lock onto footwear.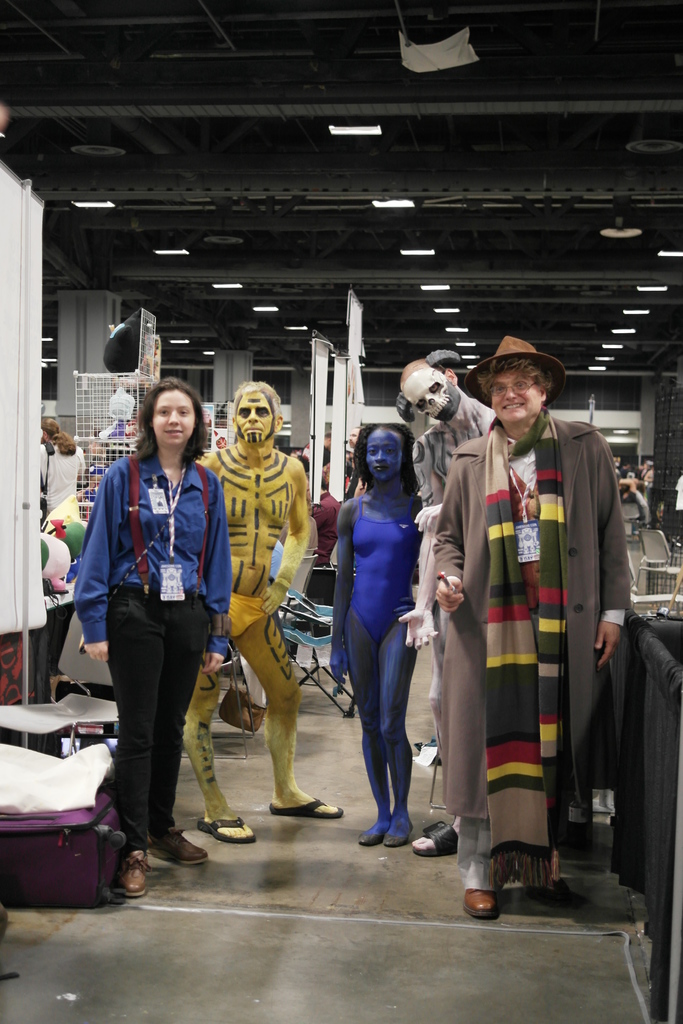
Locked: bbox=(382, 817, 417, 843).
